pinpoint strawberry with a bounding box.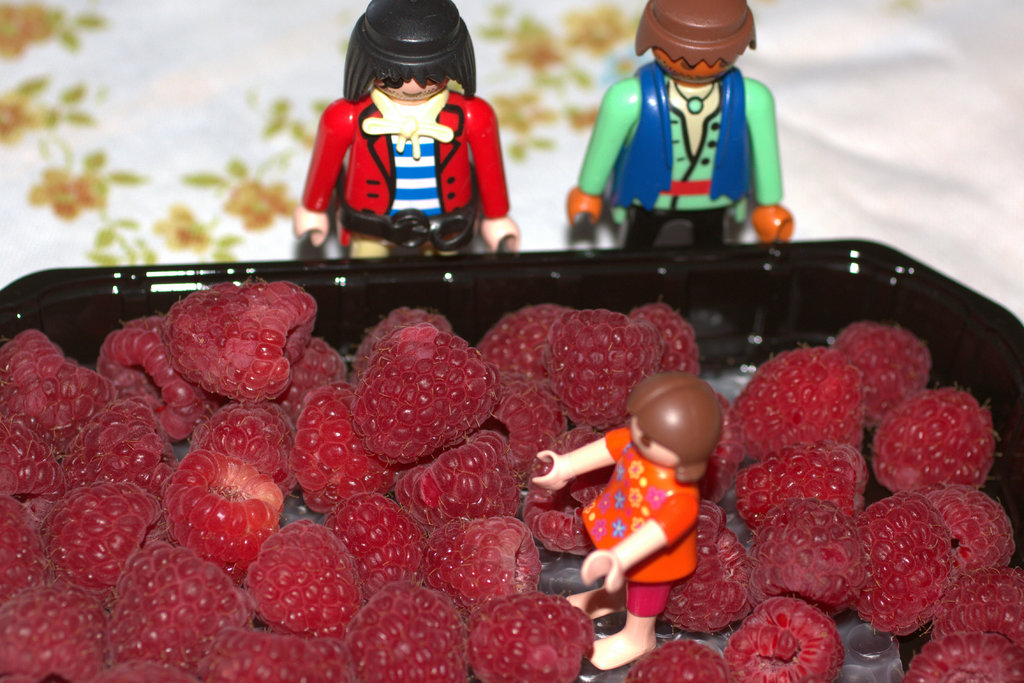
BBox(158, 282, 337, 406).
